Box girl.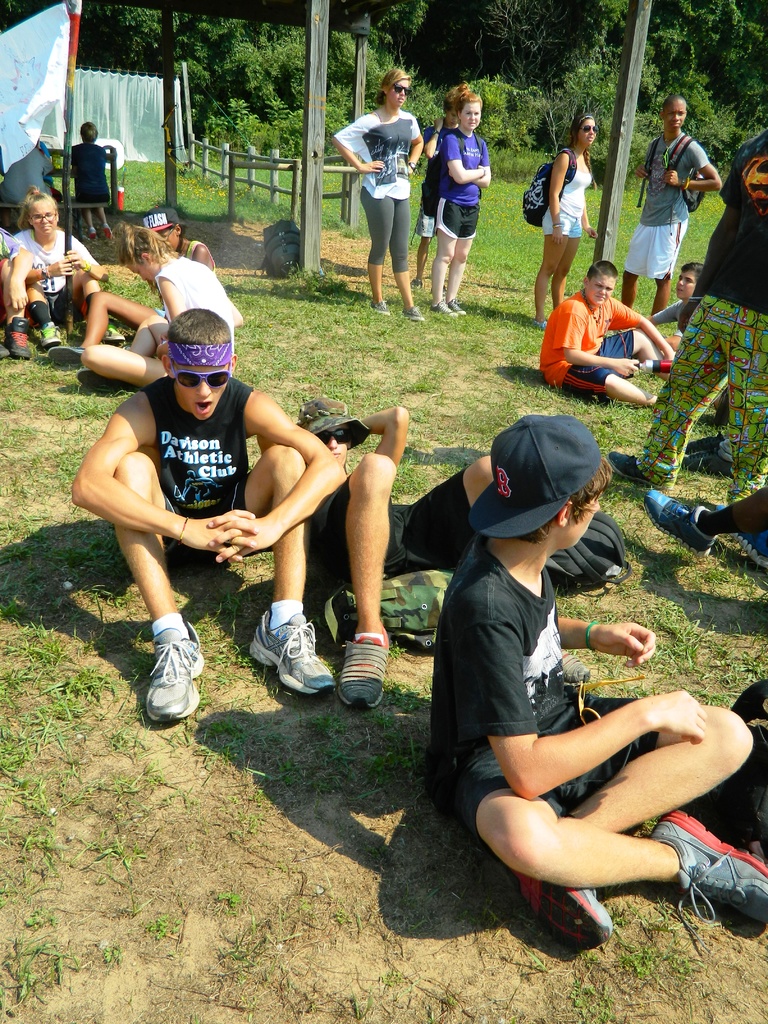
box=[436, 89, 494, 316].
